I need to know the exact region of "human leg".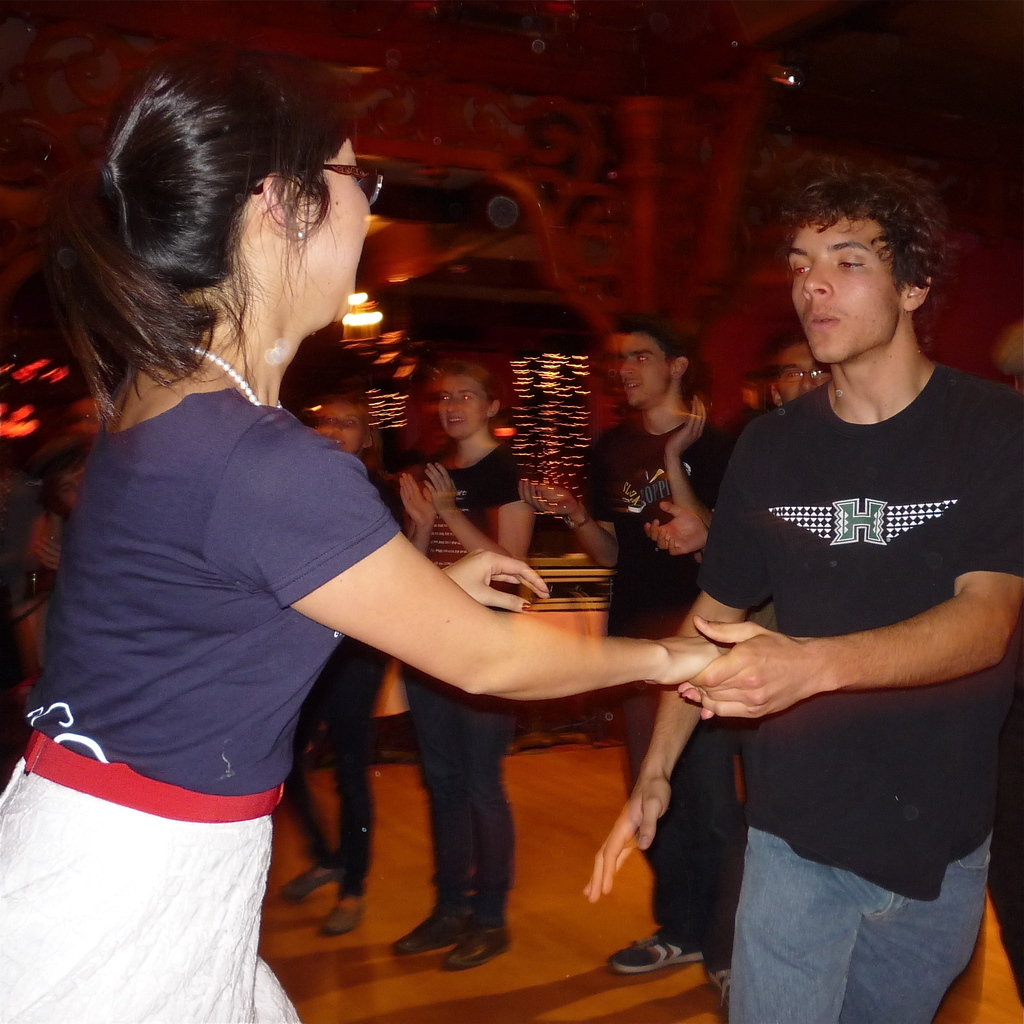
Region: 394 650 482 943.
